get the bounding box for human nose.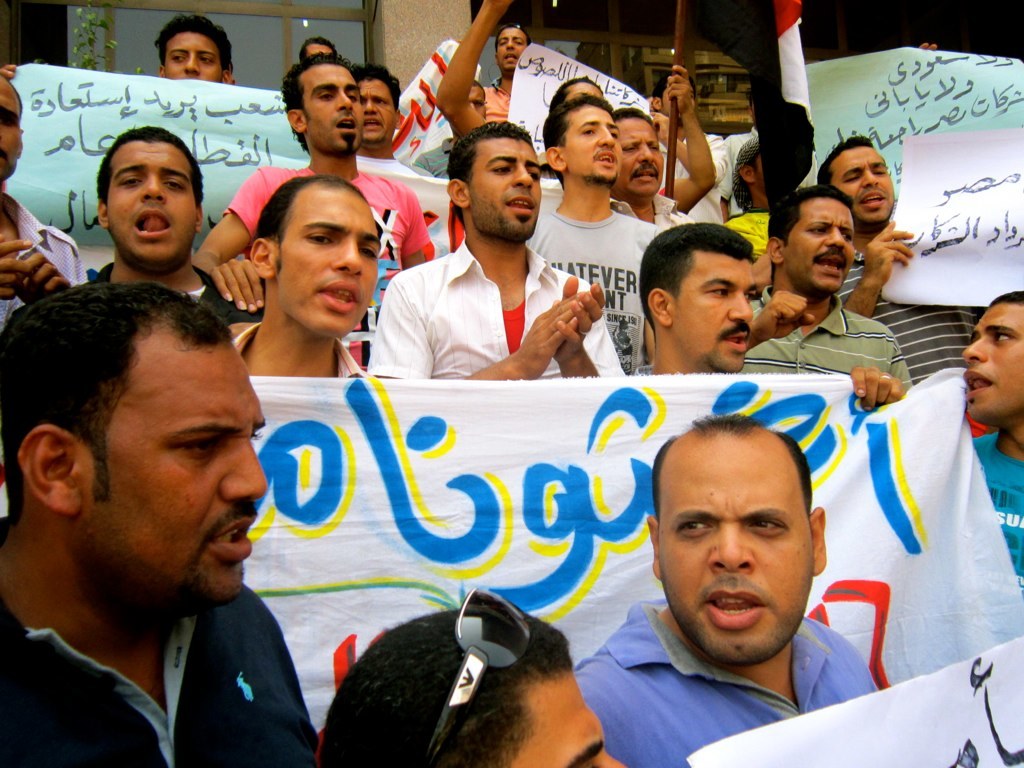
pyautogui.locateOnScreen(334, 90, 350, 110).
